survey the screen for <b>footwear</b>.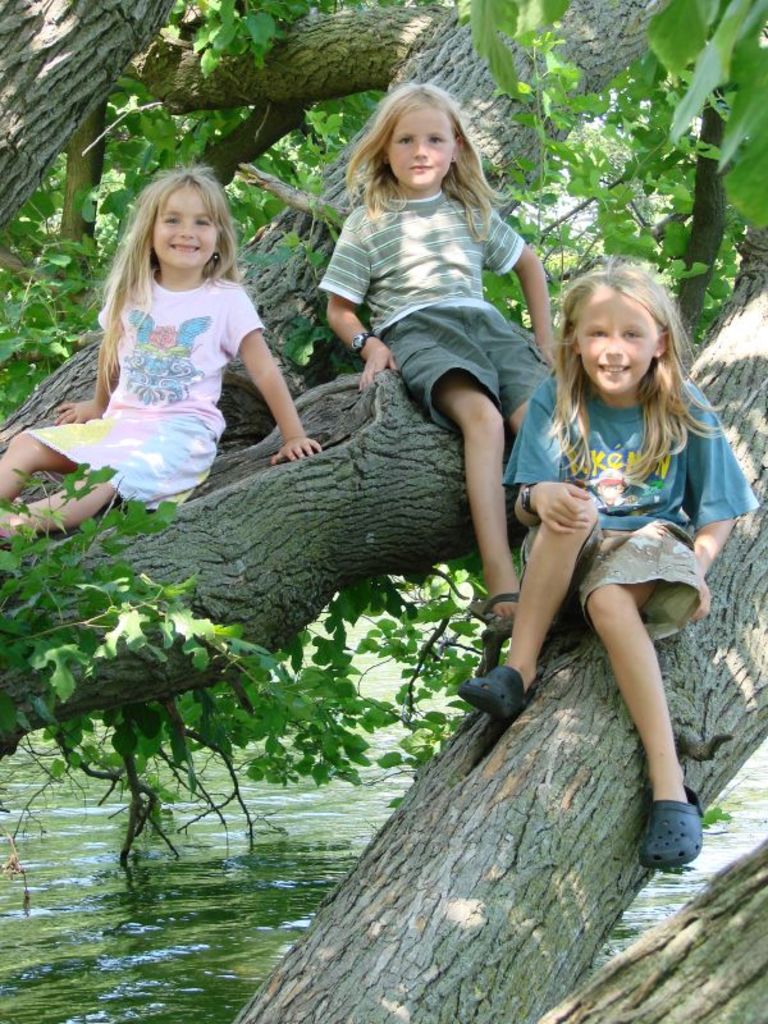
Survey found: bbox(641, 785, 710, 878).
